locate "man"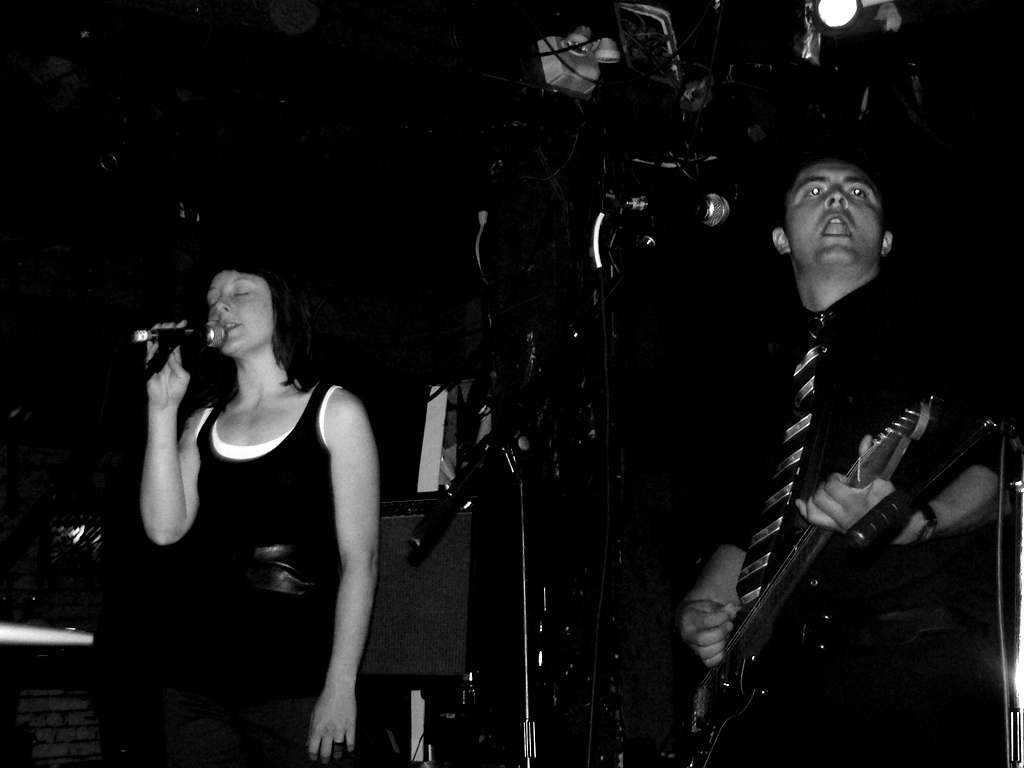
pyautogui.locateOnScreen(681, 150, 1004, 763)
